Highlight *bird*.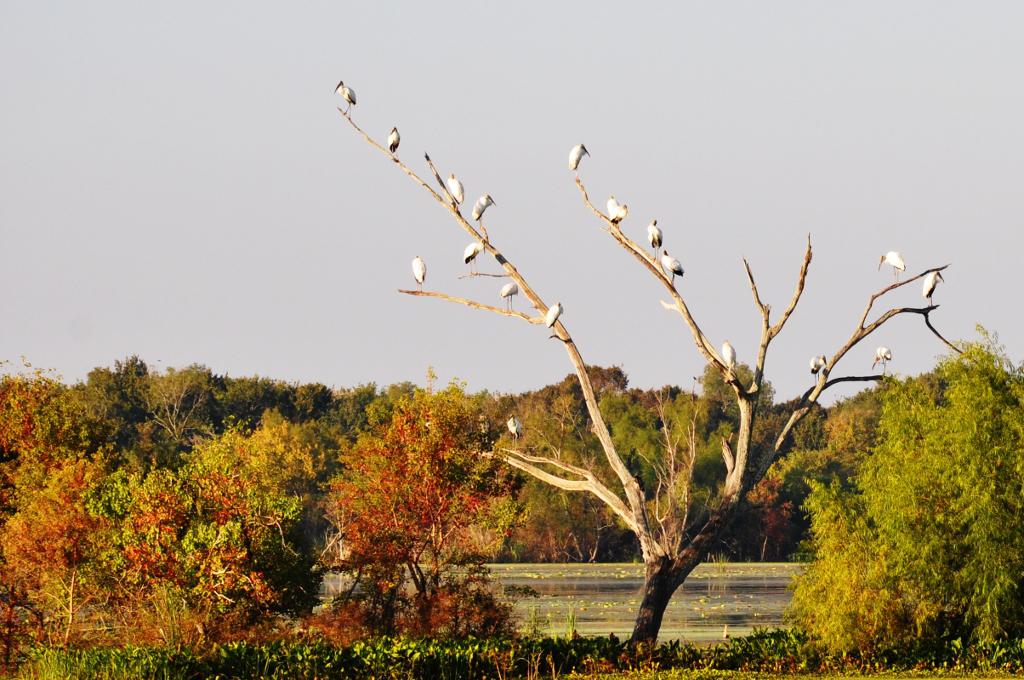
Highlighted region: locate(876, 247, 902, 281).
